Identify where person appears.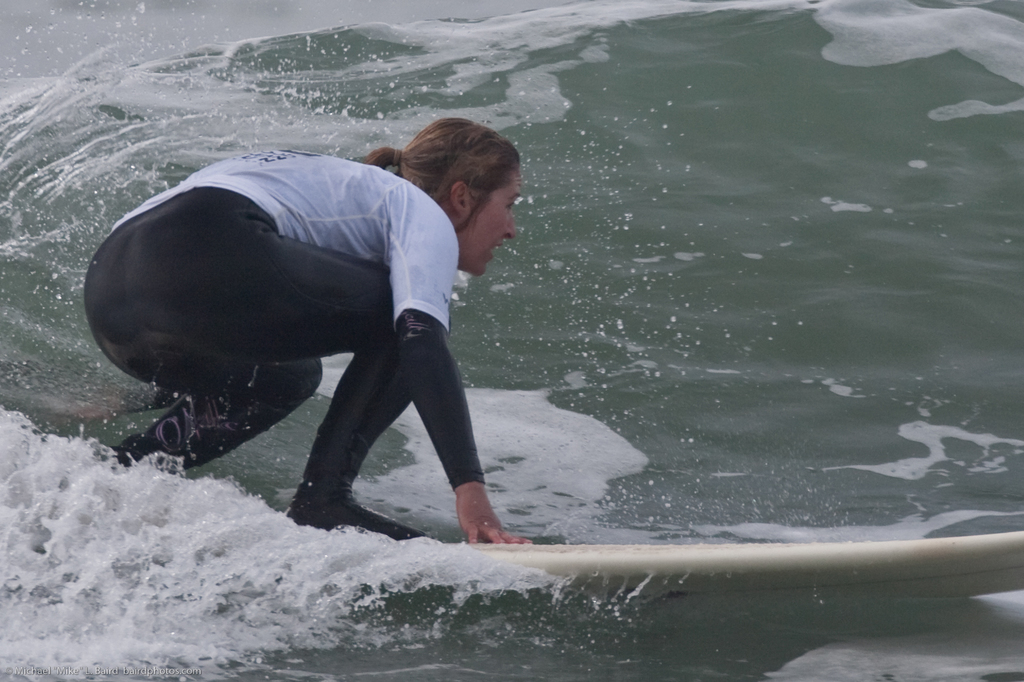
Appears at <bbox>74, 107, 540, 553</bbox>.
